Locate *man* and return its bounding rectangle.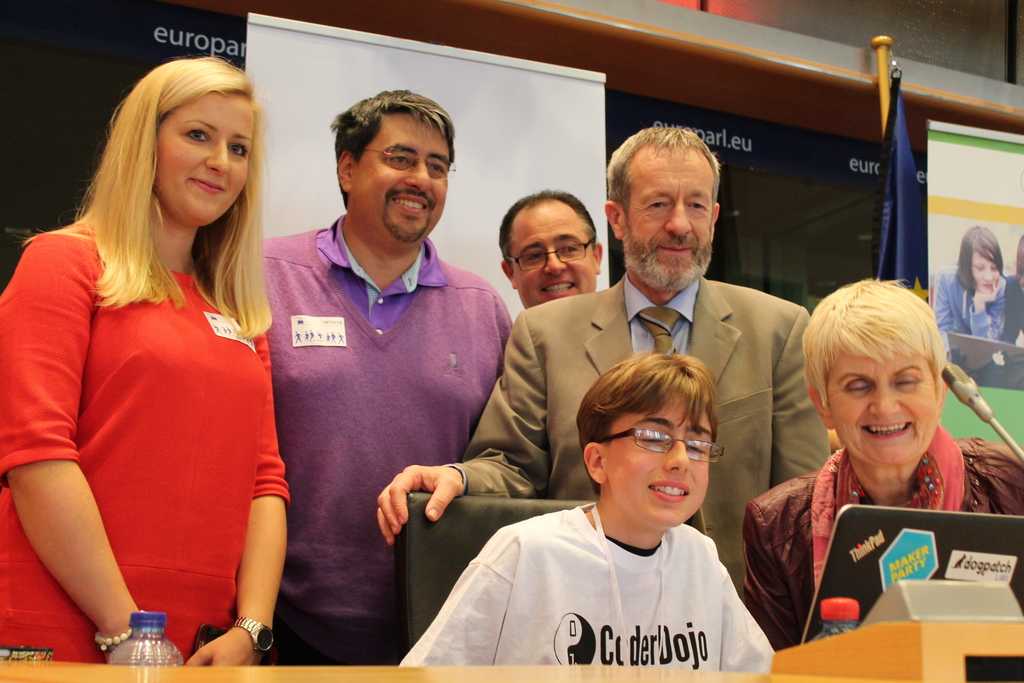
bbox=[242, 86, 513, 646].
